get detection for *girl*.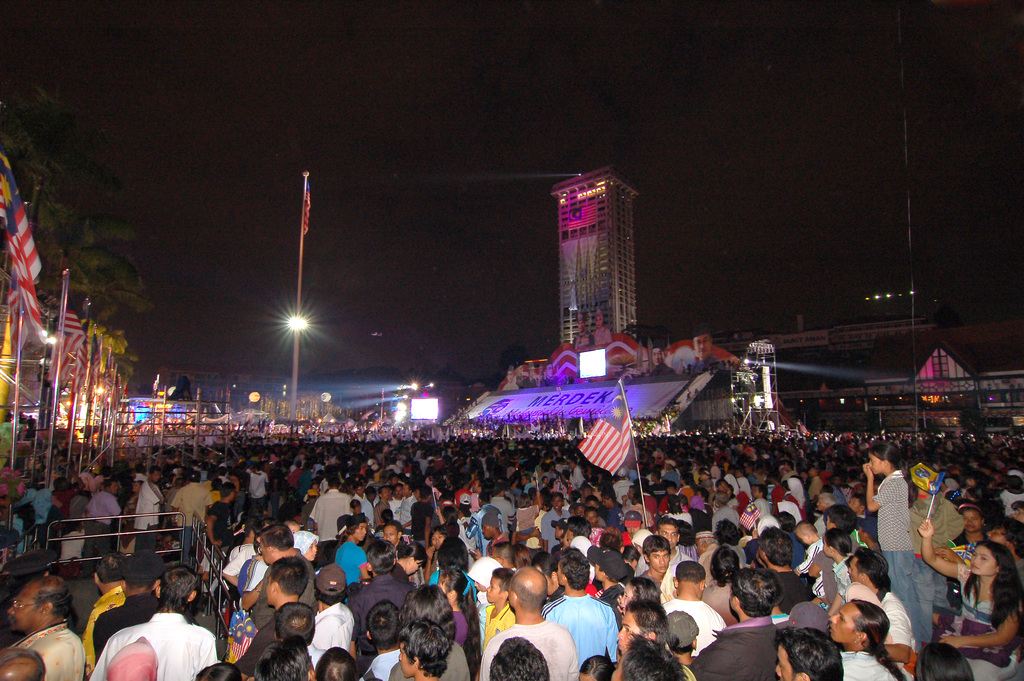
Detection: crop(332, 510, 383, 596).
